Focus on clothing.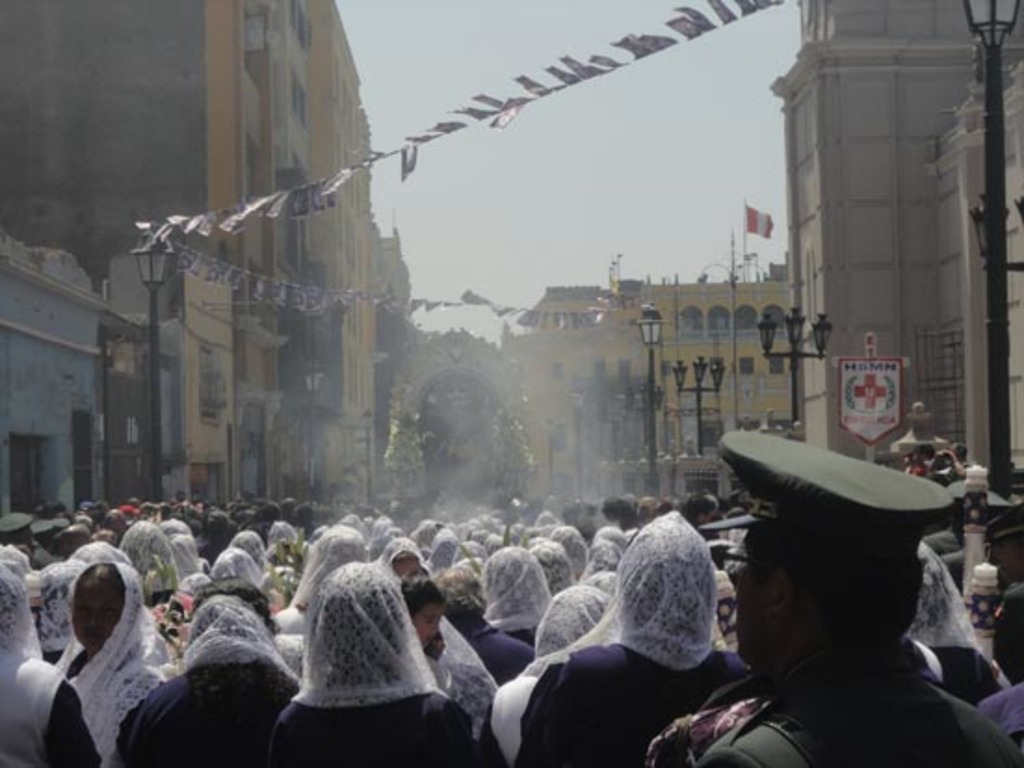
Focused at [715,424,968,554].
